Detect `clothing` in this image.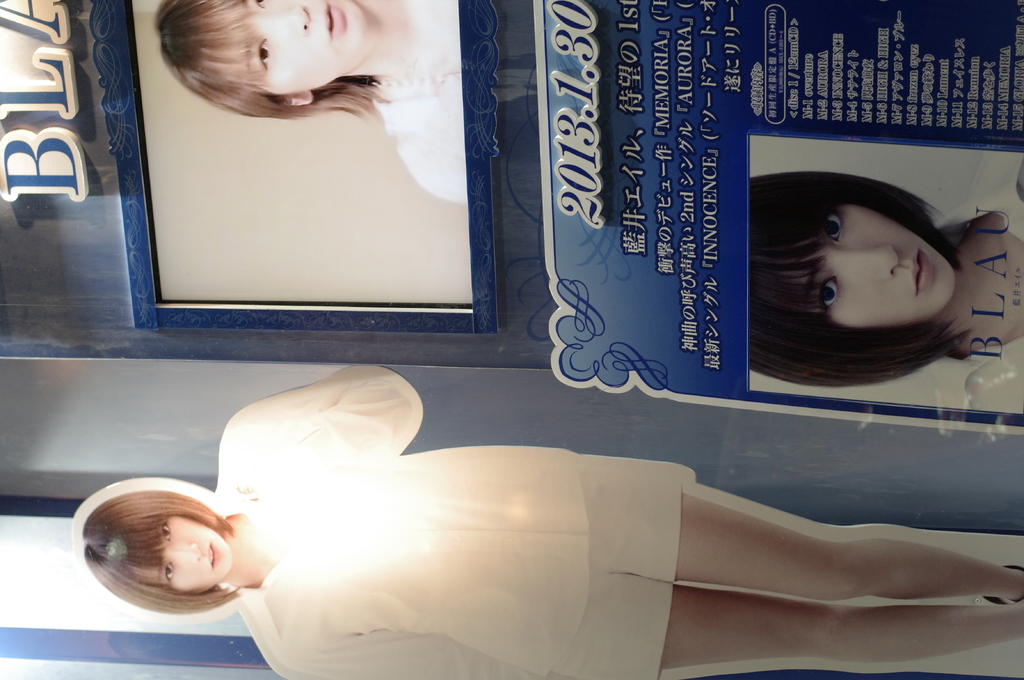
Detection: crop(216, 363, 685, 679).
